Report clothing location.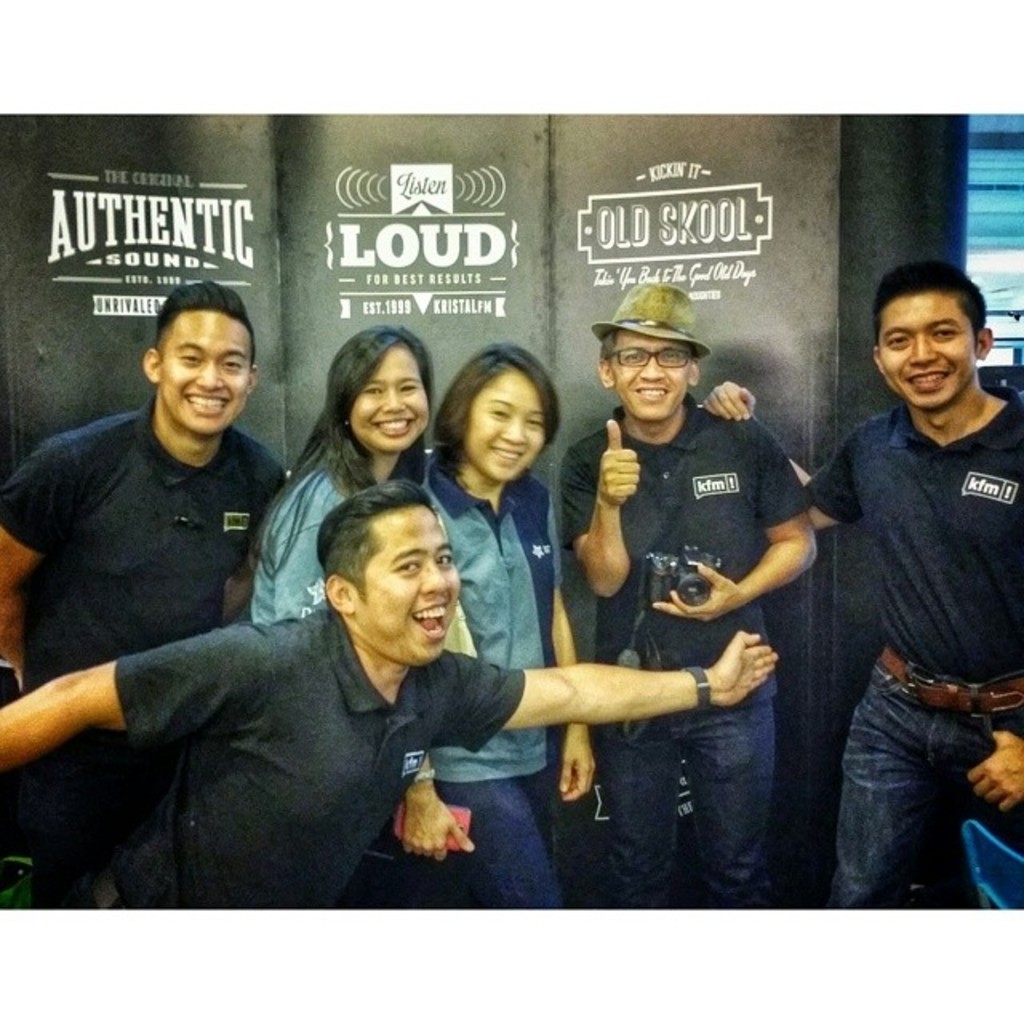
Report: [805, 368, 1022, 910].
